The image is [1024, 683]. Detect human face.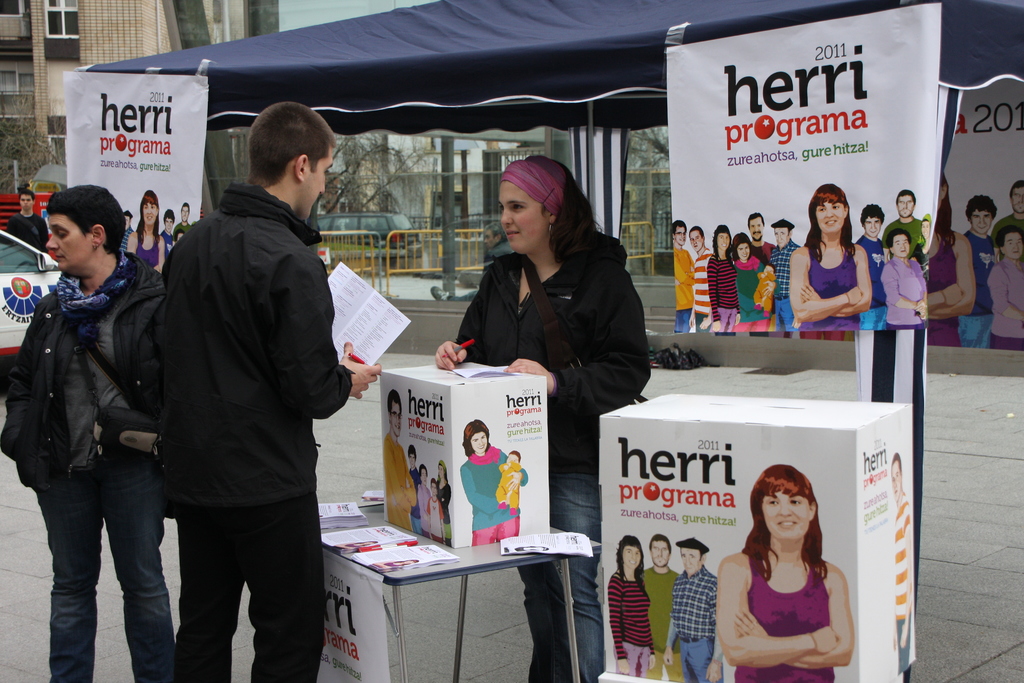
Detection: bbox(305, 151, 339, 226).
